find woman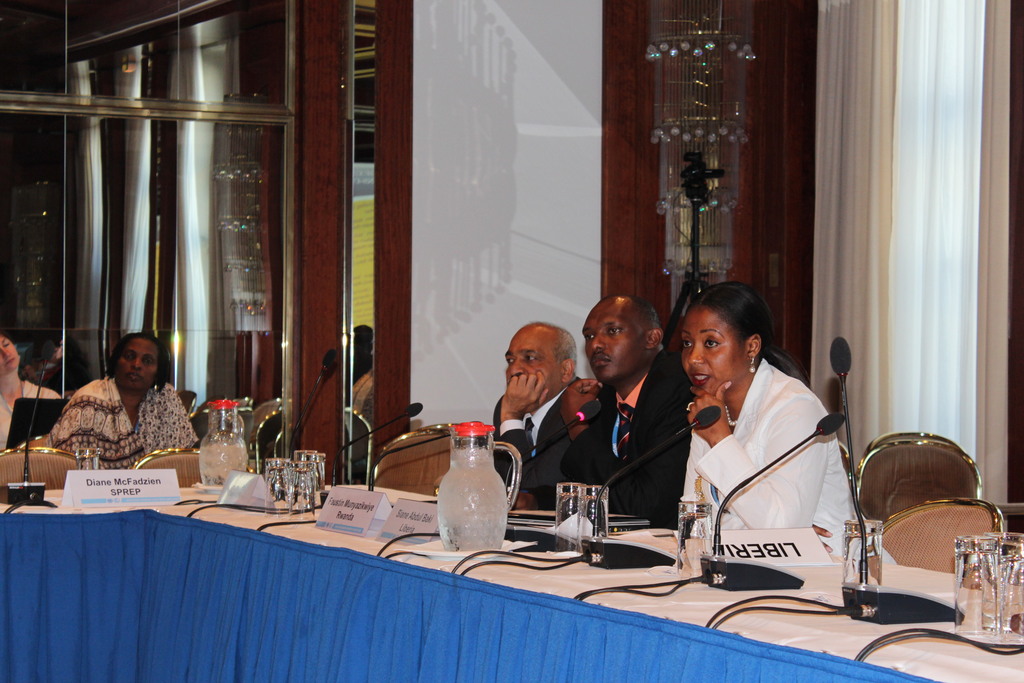
(656,276,858,593)
